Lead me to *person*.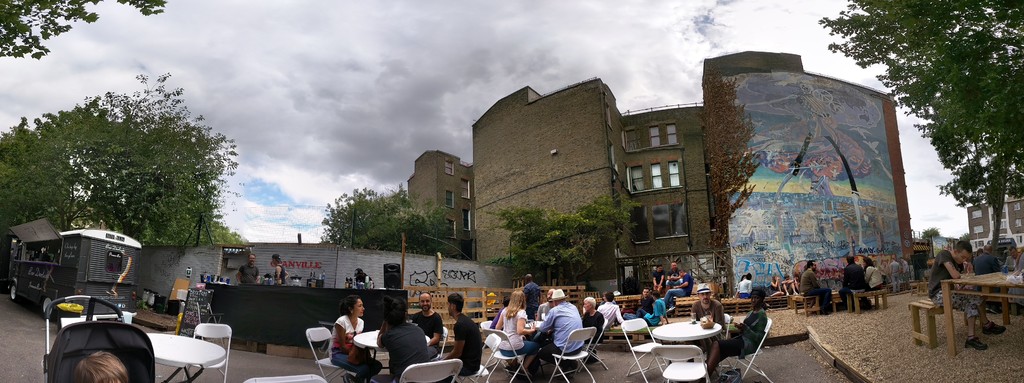
Lead to [433, 285, 481, 382].
